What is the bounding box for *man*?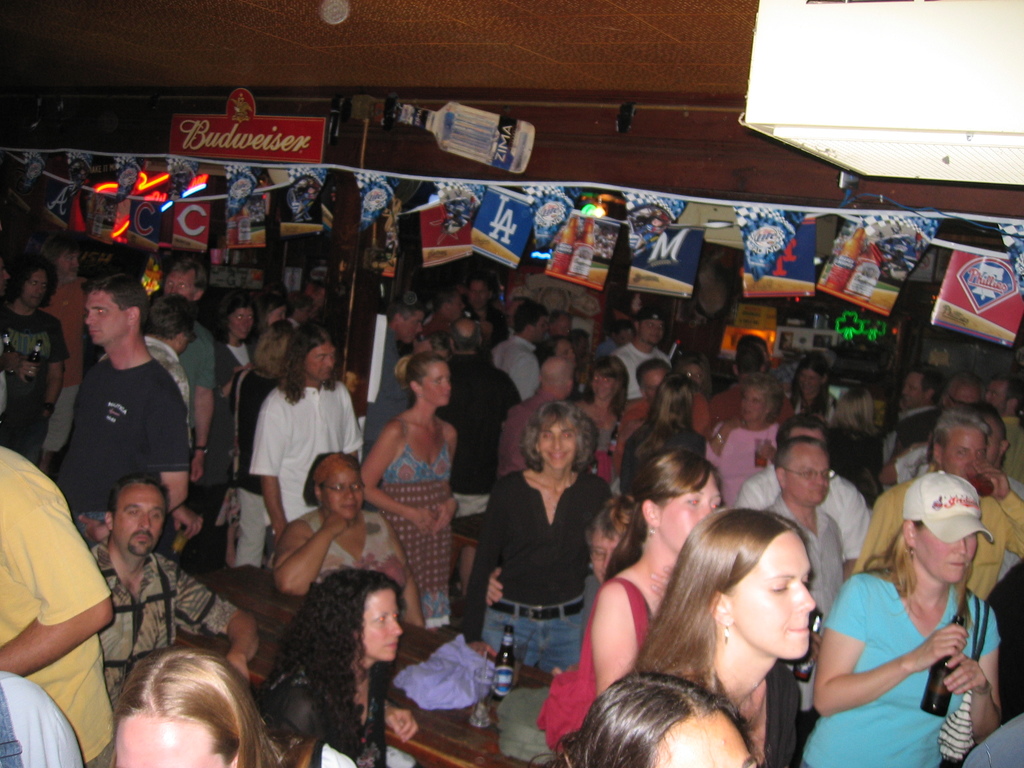
bbox(362, 303, 428, 465).
